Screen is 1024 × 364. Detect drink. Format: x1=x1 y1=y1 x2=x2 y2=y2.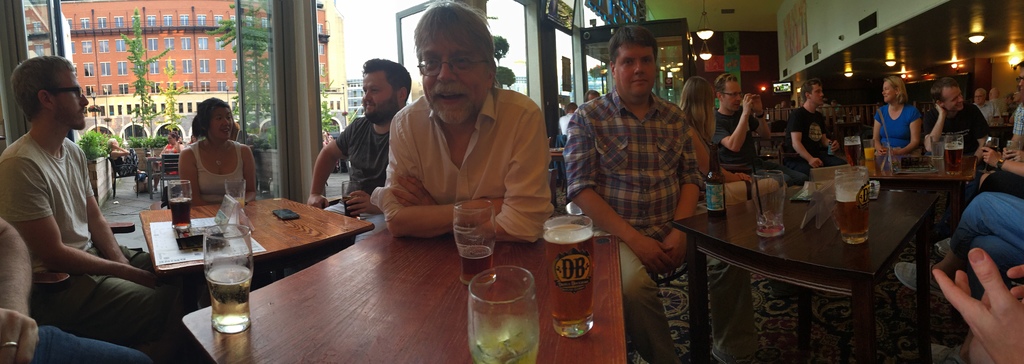
x1=845 y1=142 x2=862 y2=165.
